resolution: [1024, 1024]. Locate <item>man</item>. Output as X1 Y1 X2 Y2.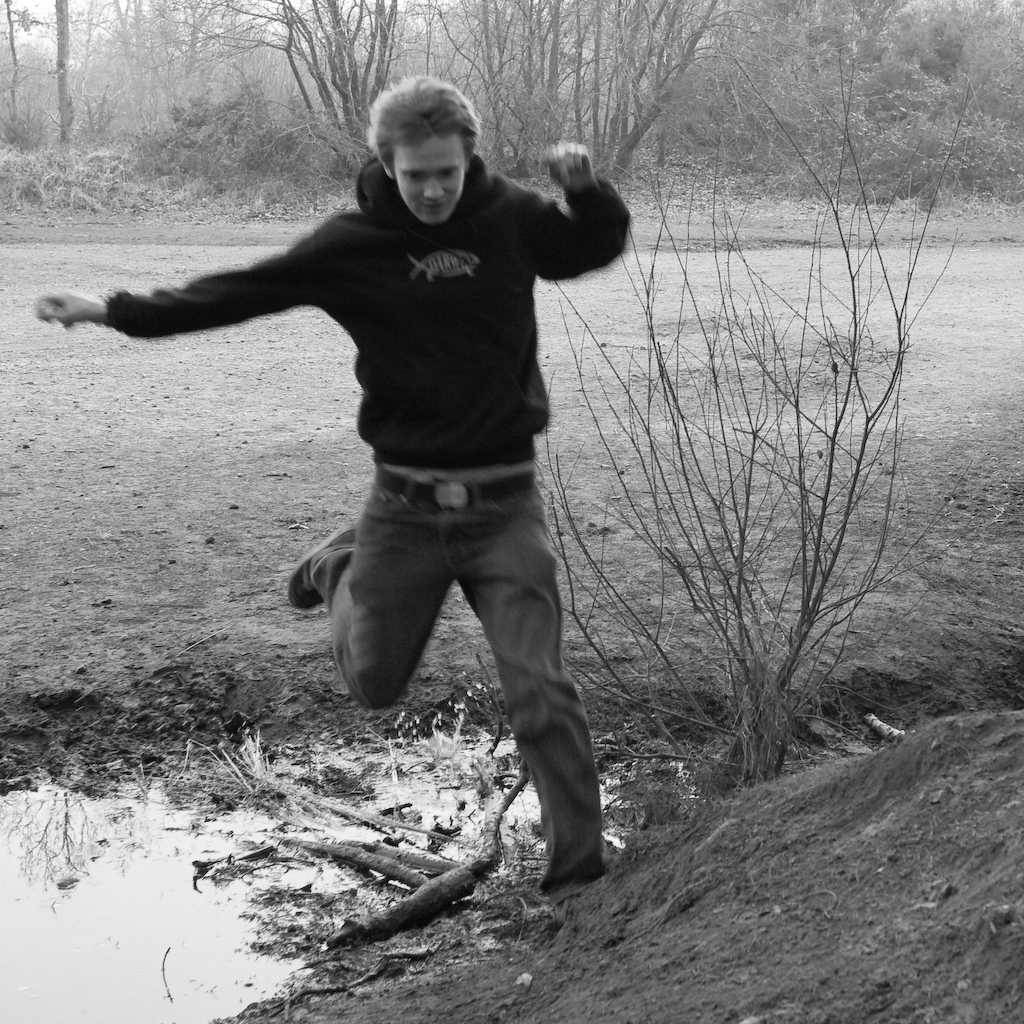
91 91 682 902.
